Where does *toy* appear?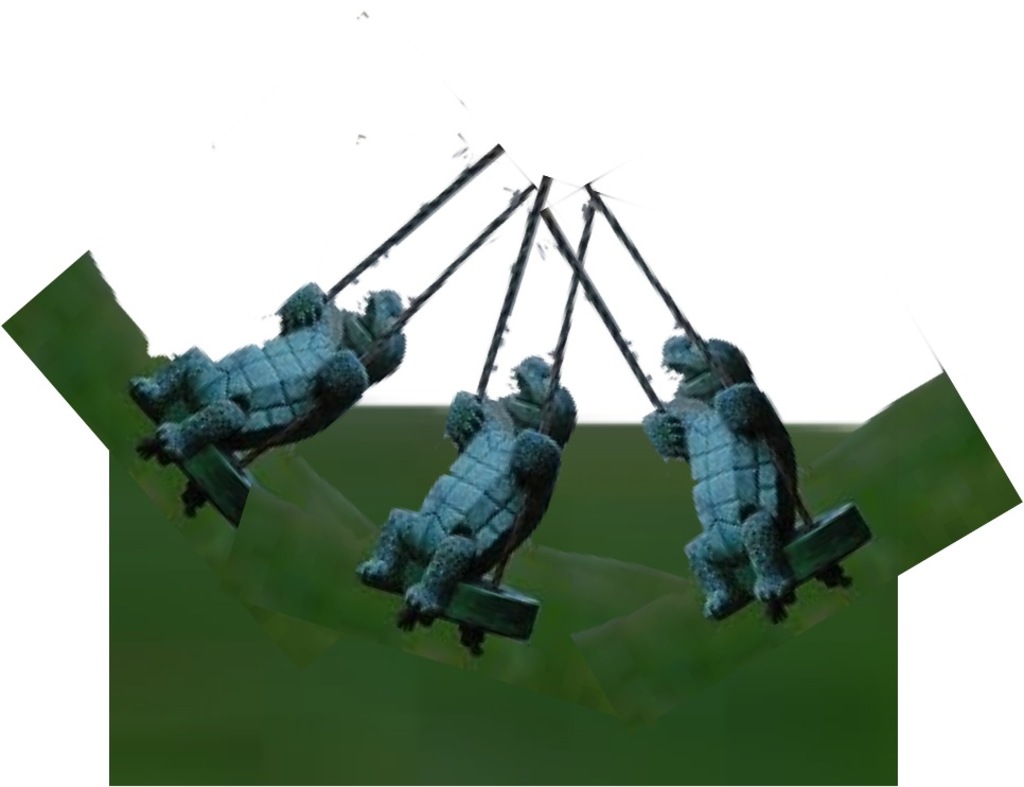
Appears at (541,187,881,584).
